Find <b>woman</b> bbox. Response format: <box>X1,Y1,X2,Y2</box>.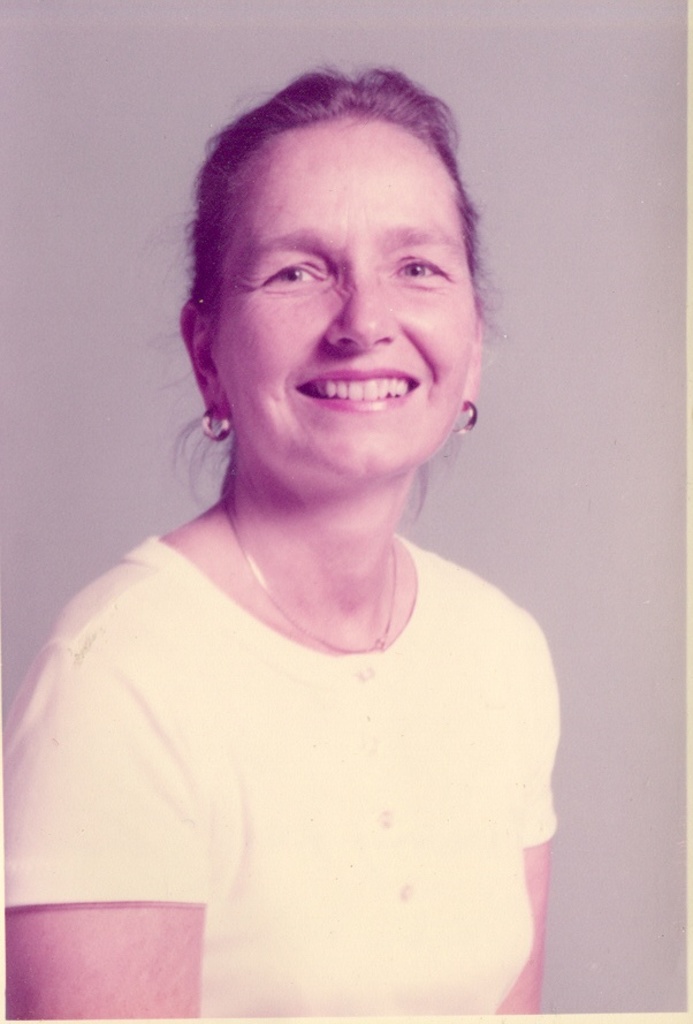
<box>35,53,599,972</box>.
